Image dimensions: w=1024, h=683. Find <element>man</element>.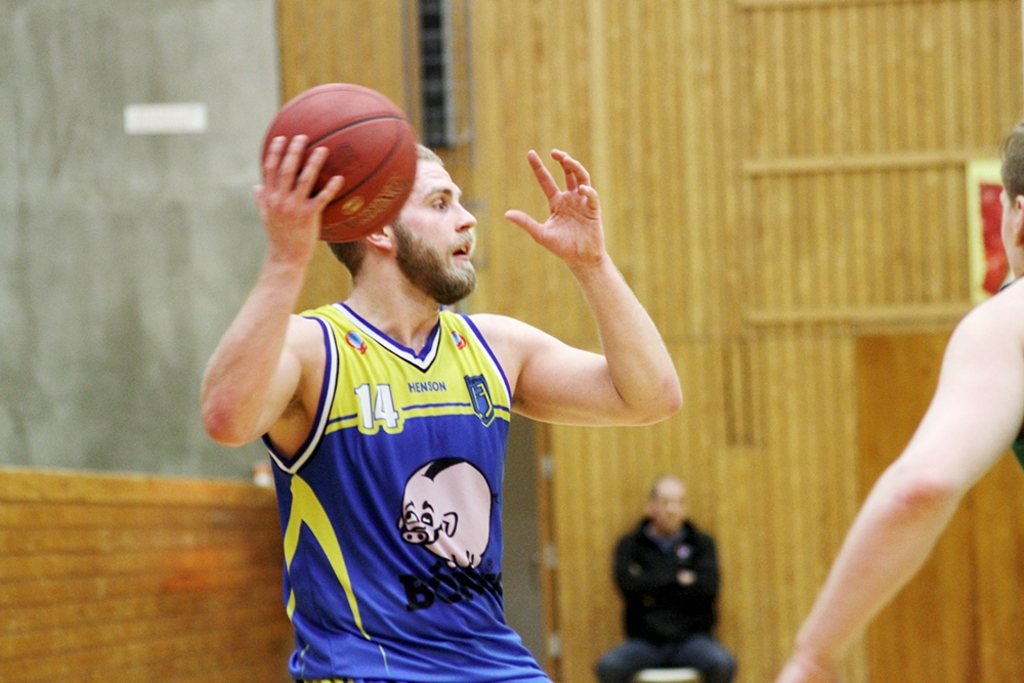
l=594, t=471, r=735, b=682.
